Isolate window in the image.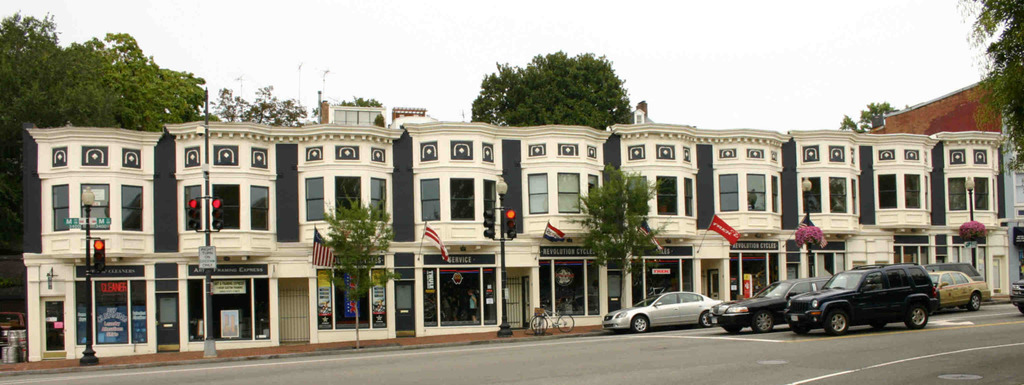
Isolated region: 371, 179, 390, 226.
